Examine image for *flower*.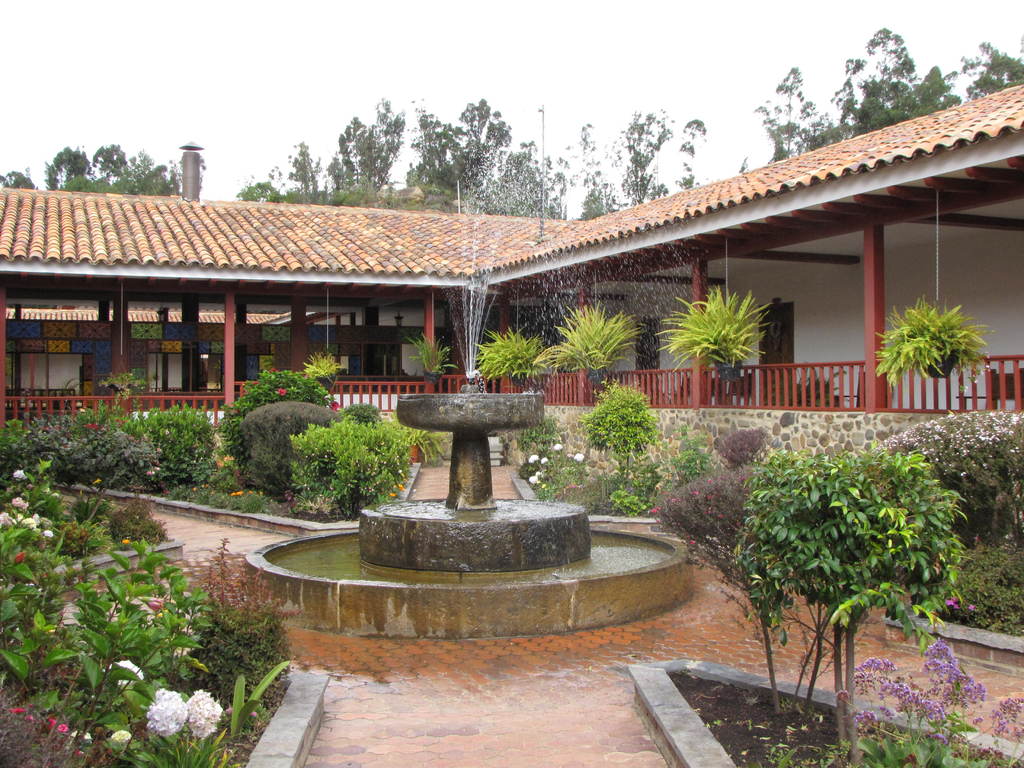
Examination result: bbox=(526, 471, 541, 488).
